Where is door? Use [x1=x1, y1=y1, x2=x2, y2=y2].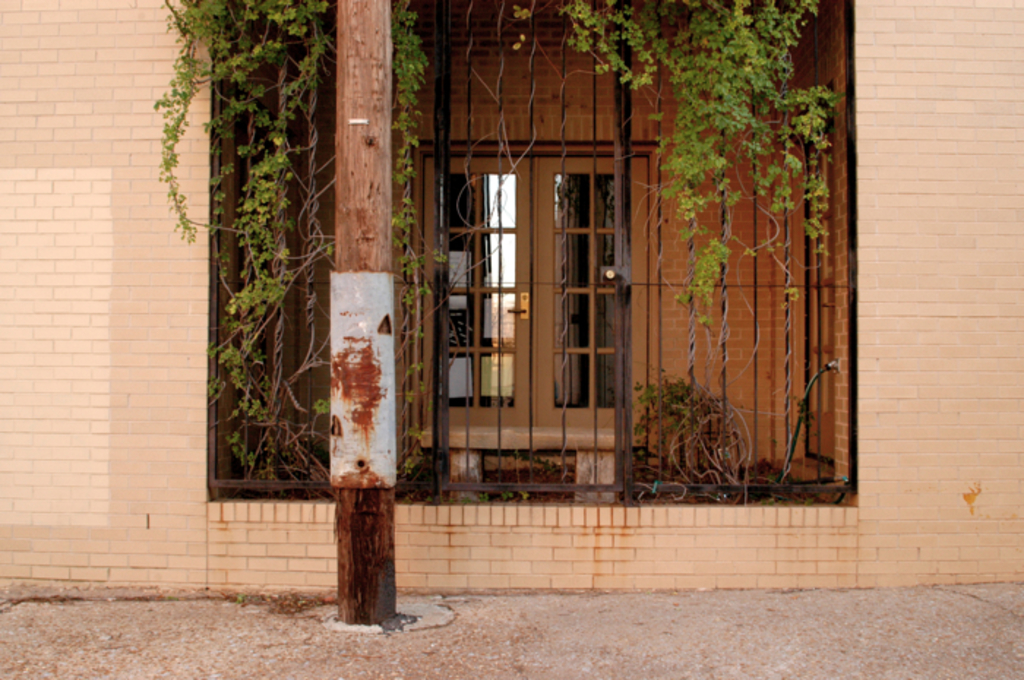
[x1=417, y1=155, x2=528, y2=449].
